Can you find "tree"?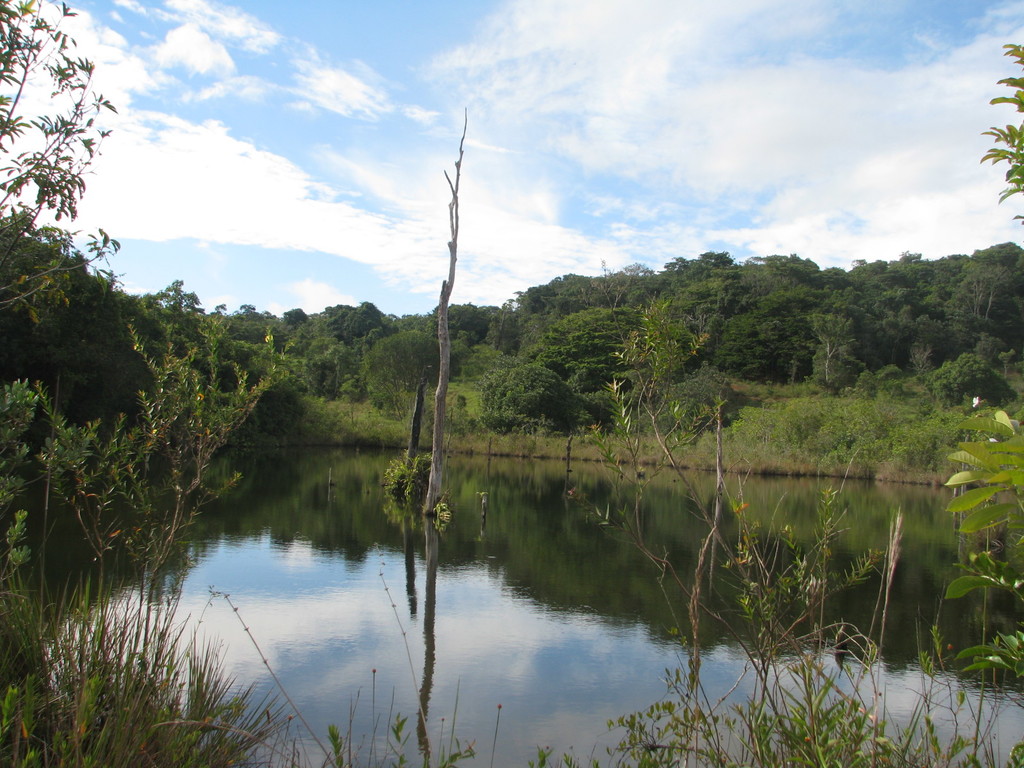
Yes, bounding box: box(0, 0, 134, 312).
